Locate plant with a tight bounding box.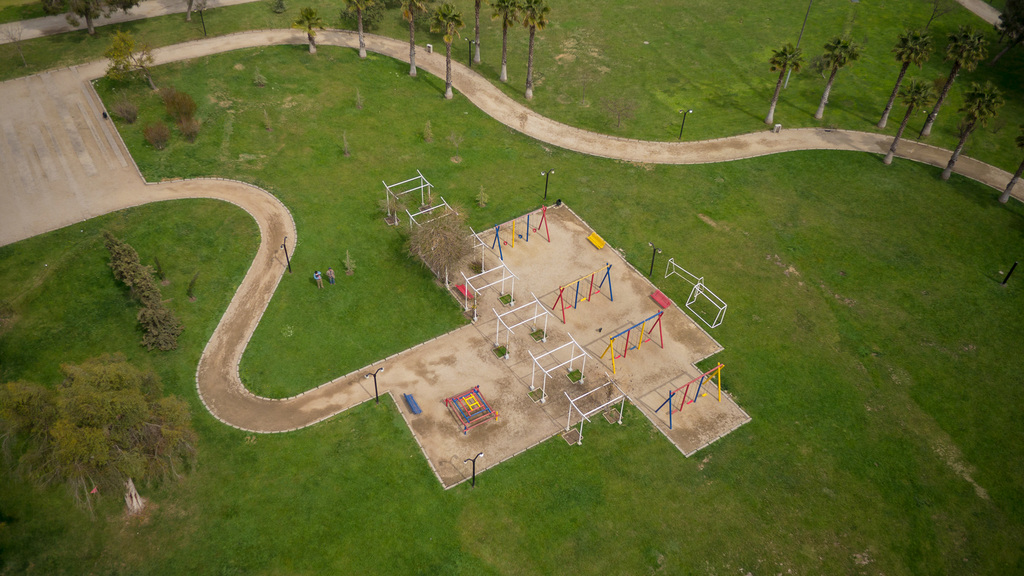
BBox(0, 0, 44, 25).
